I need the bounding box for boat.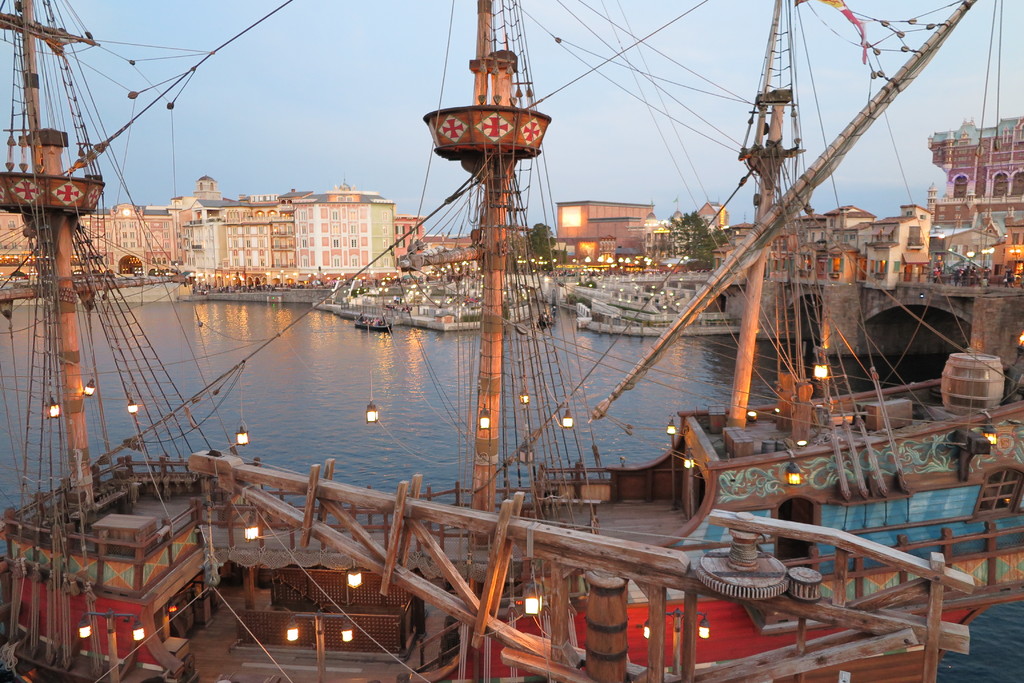
Here it is: <bbox>351, 317, 393, 332</bbox>.
